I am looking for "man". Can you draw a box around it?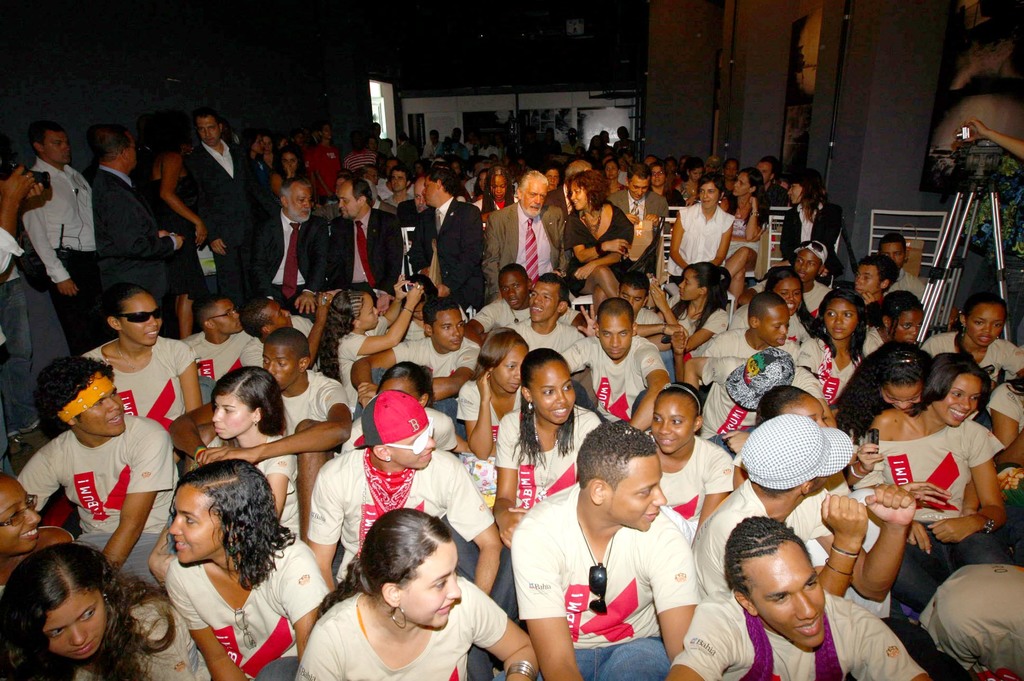
Sure, the bounding box is bbox(350, 301, 483, 436).
